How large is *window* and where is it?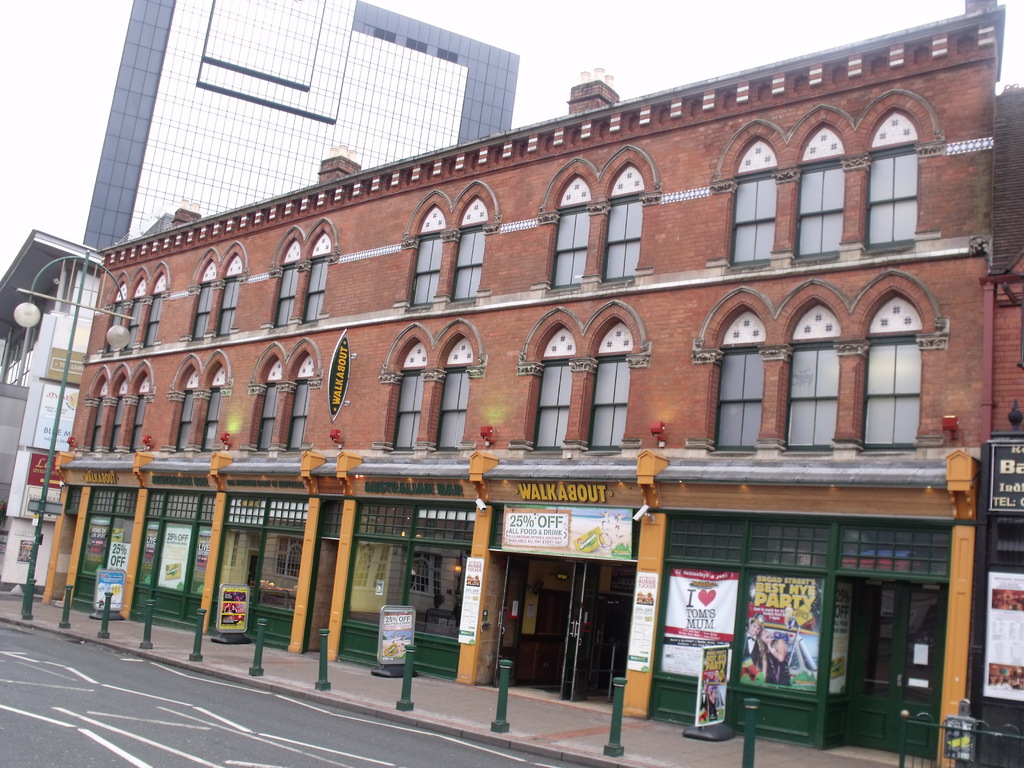
Bounding box: {"left": 791, "top": 122, "right": 843, "bottom": 265}.
